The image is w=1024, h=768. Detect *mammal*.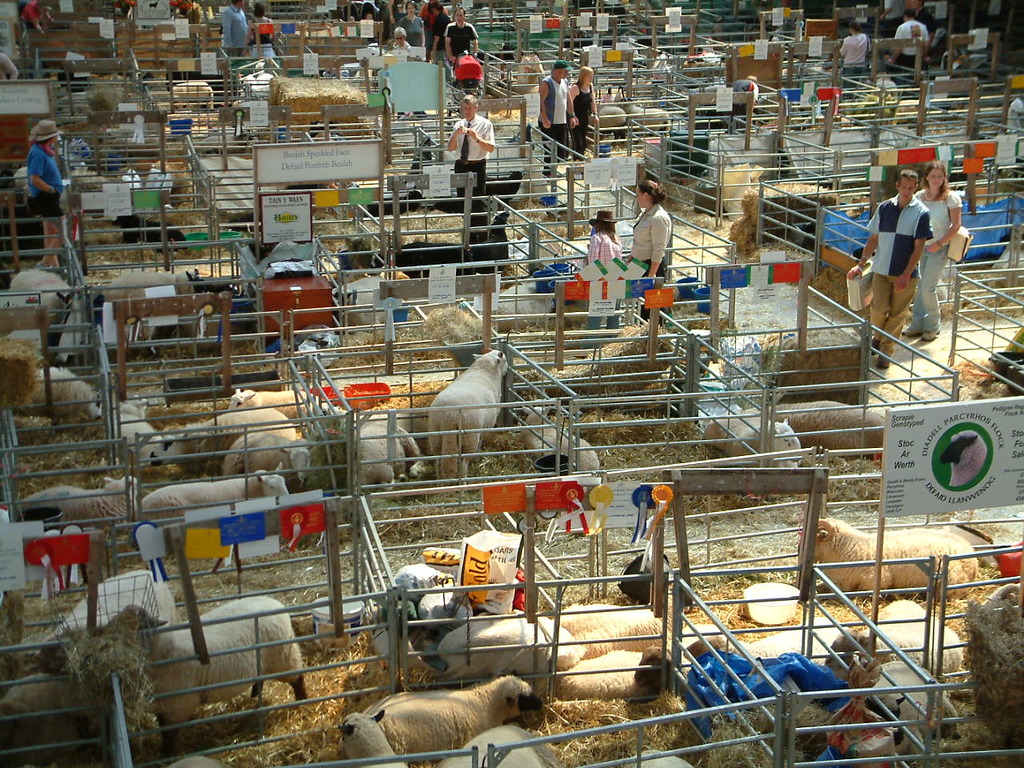
Detection: left=93, top=269, right=202, bottom=335.
